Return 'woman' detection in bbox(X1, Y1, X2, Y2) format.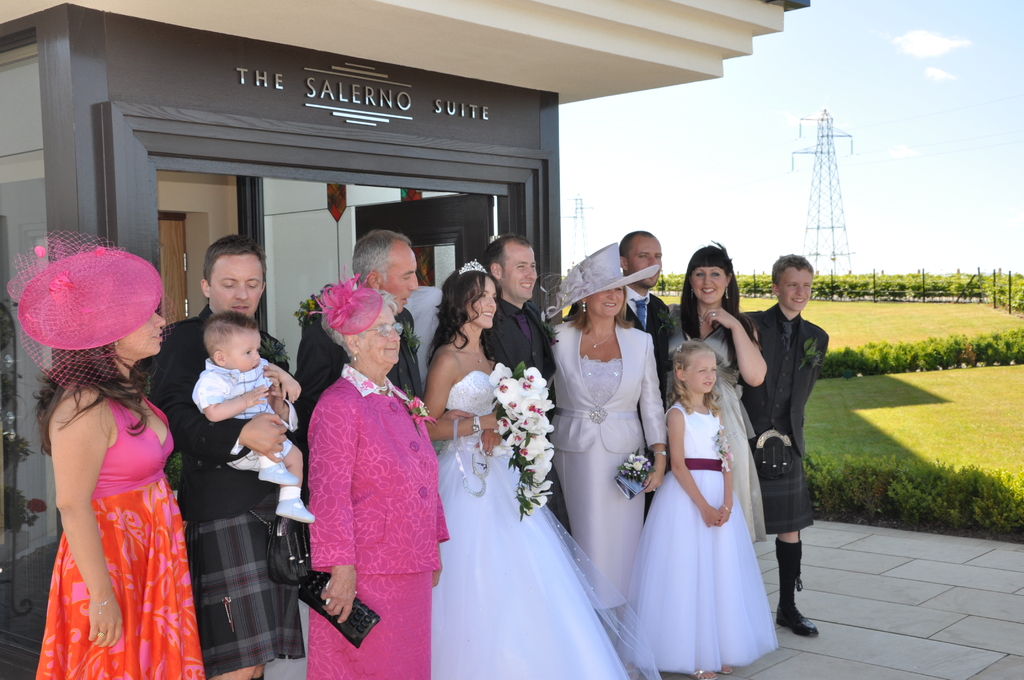
bbox(305, 287, 451, 679).
